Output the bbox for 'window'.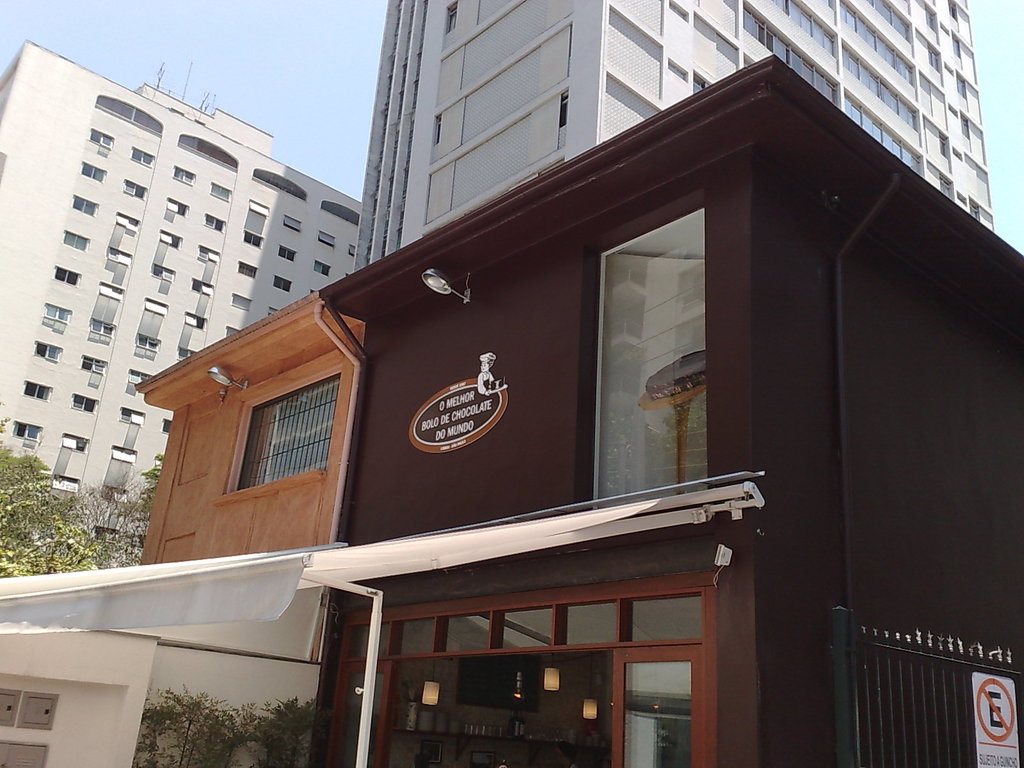
[312,260,332,278].
